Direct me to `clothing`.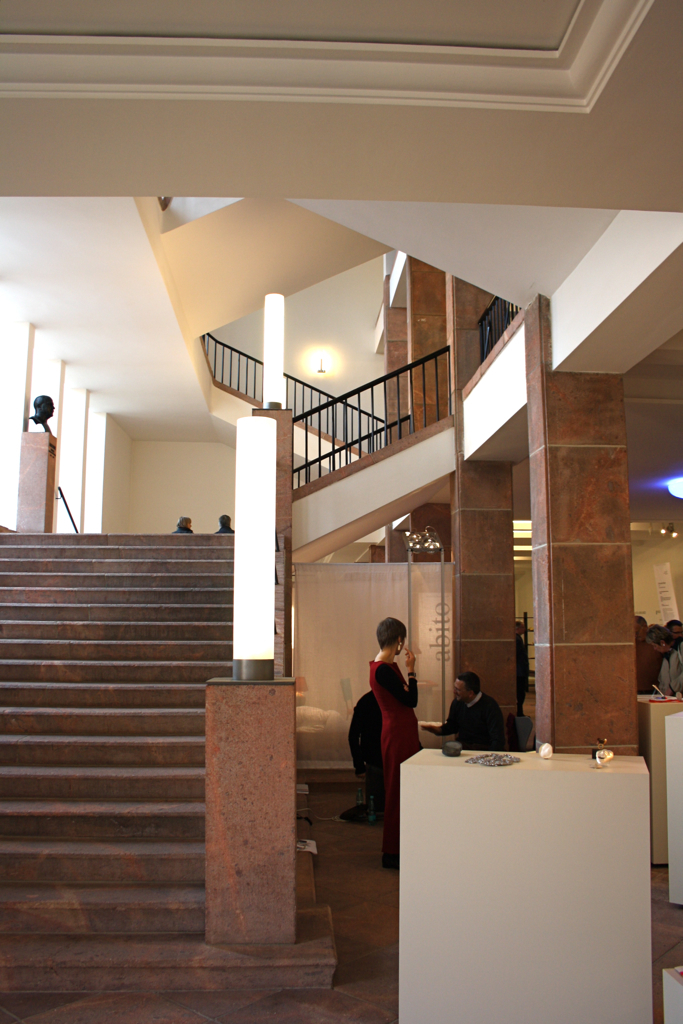
Direction: (370,653,427,864).
